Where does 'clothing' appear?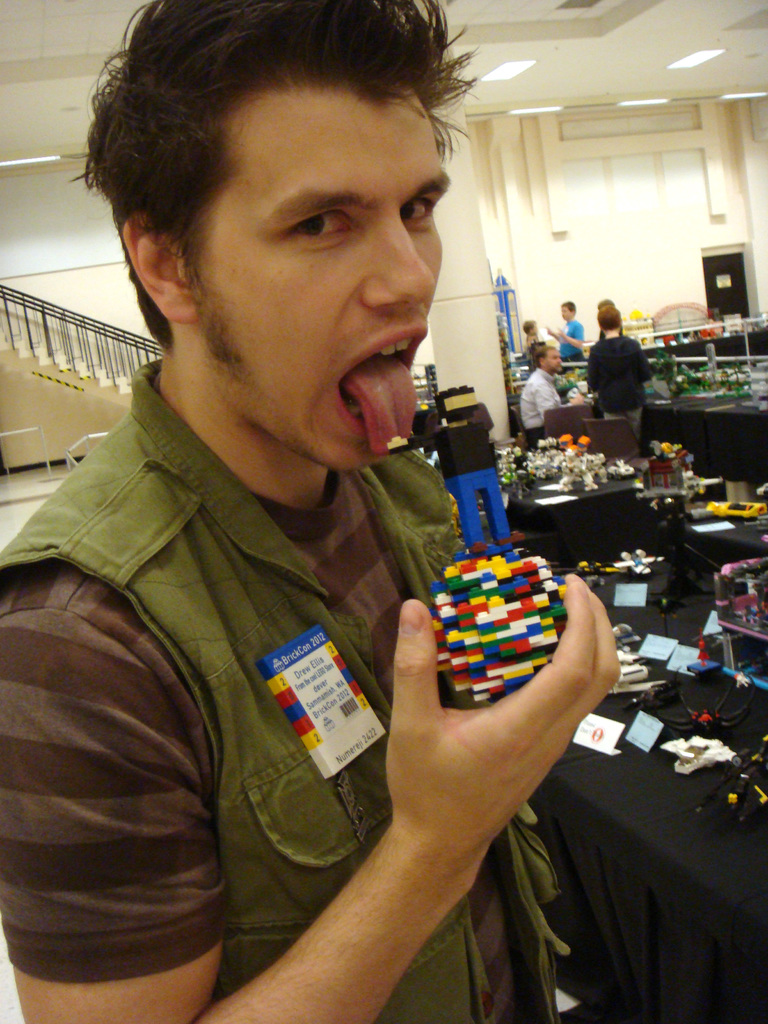
Appears at Rect(26, 223, 587, 1023).
